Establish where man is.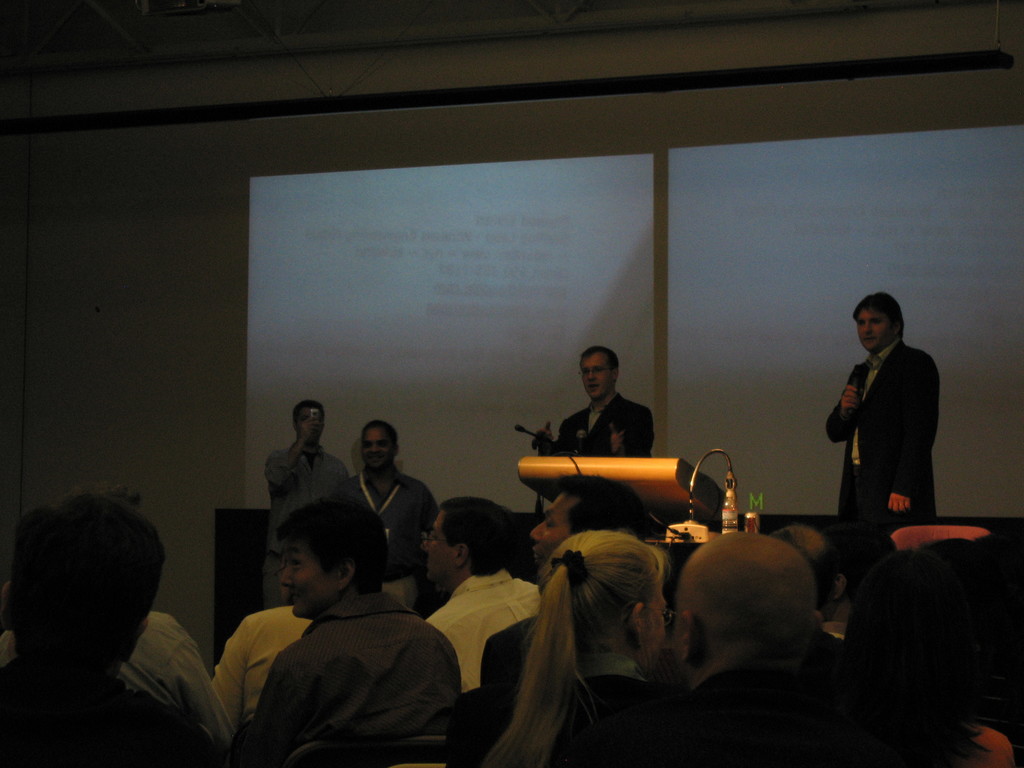
Established at left=205, top=604, right=314, bottom=765.
